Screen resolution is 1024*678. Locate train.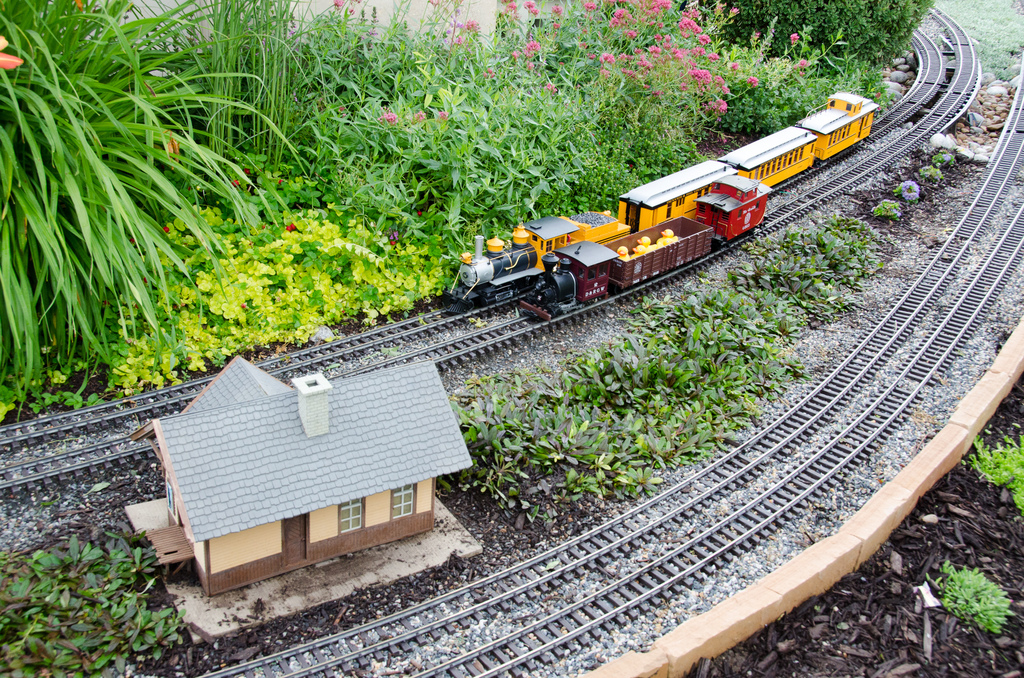
[x1=525, y1=168, x2=773, y2=323].
